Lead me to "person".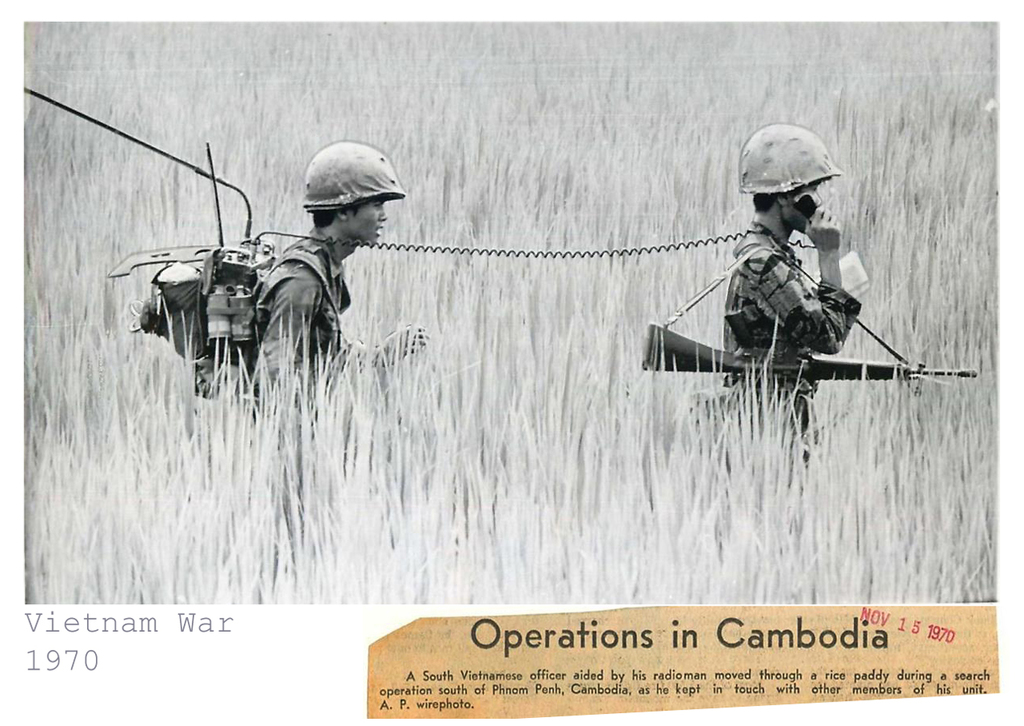
Lead to (179,141,412,415).
